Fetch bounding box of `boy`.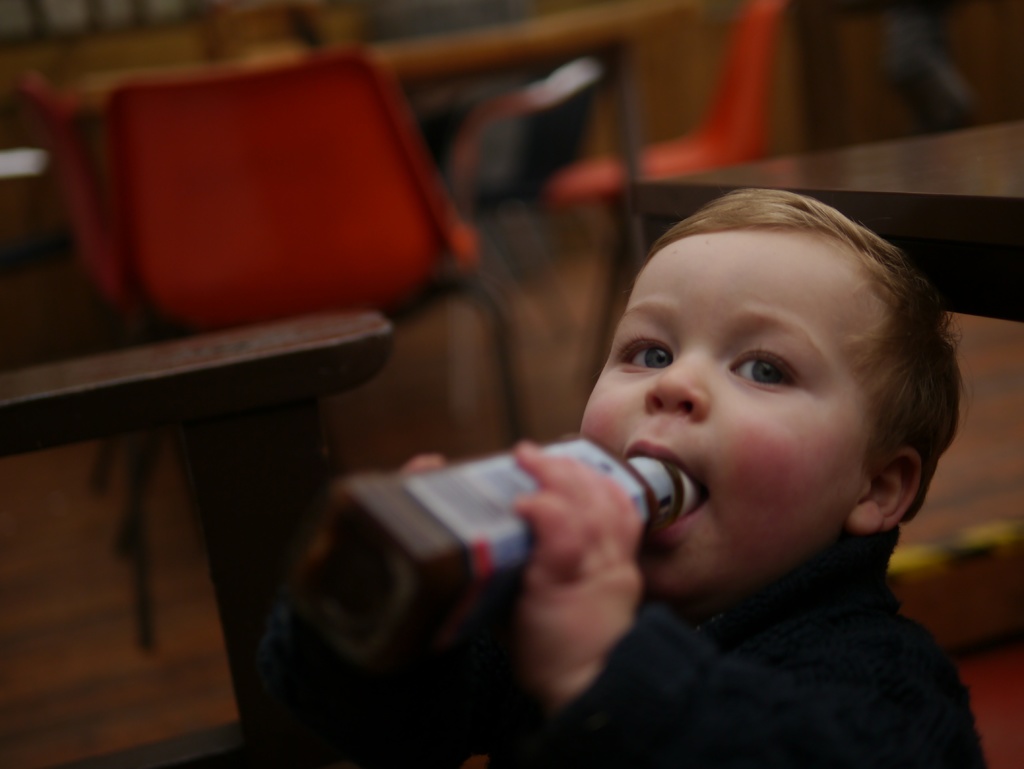
Bbox: (left=266, top=184, right=995, bottom=768).
